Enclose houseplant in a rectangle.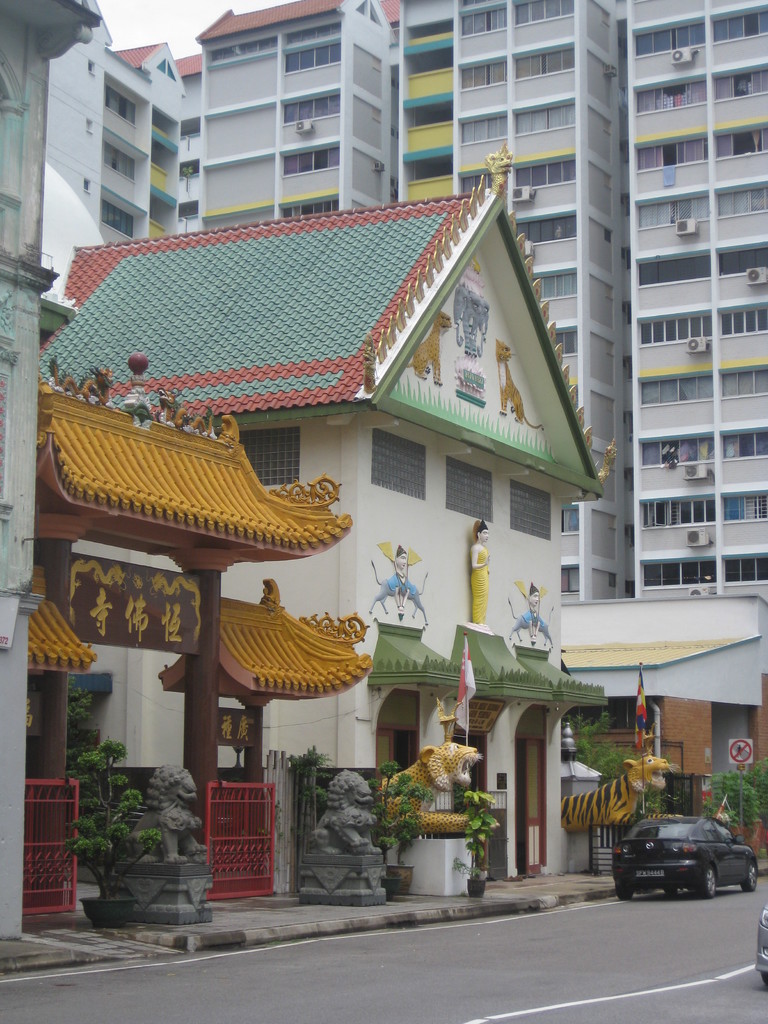
region(454, 788, 502, 897).
